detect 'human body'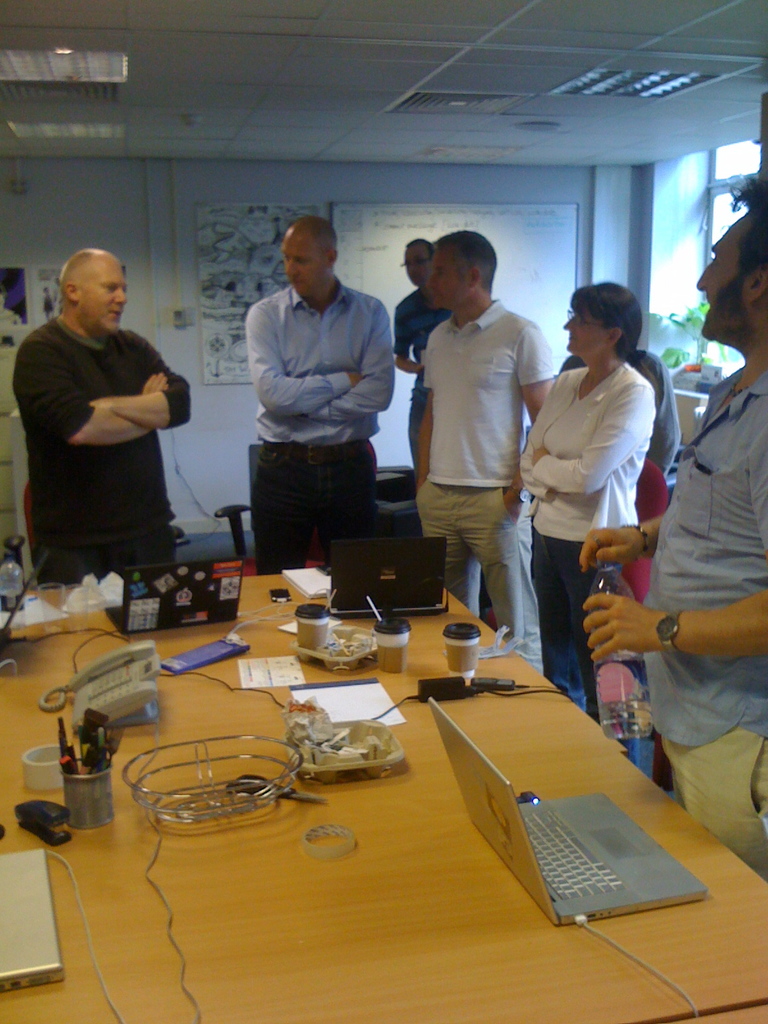
rect(244, 216, 399, 595)
